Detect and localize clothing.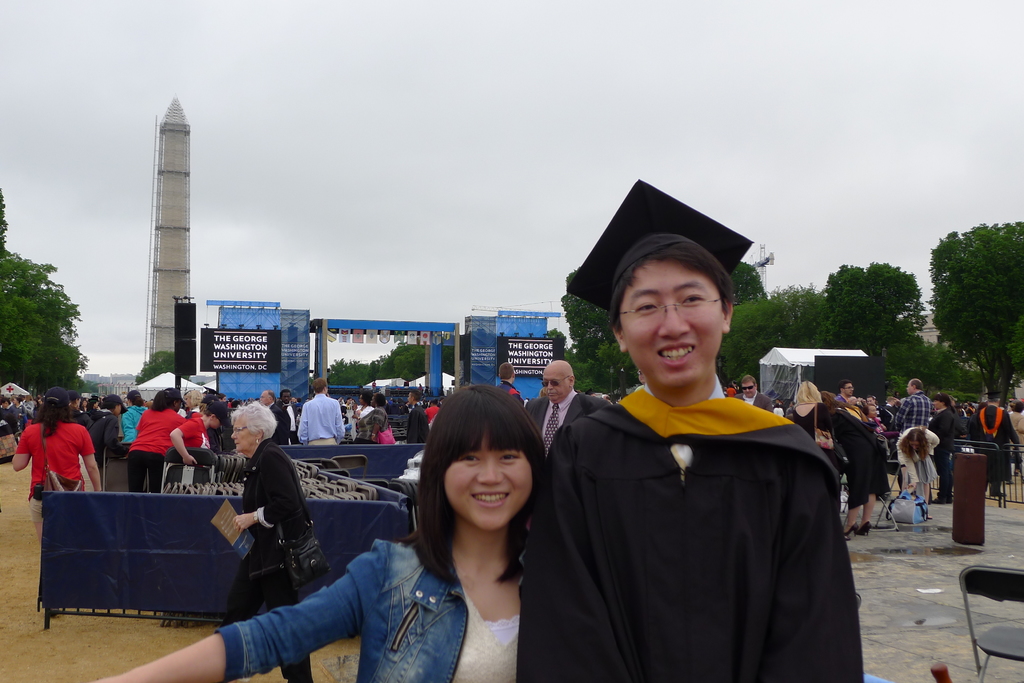
Localized at 22, 417, 92, 529.
